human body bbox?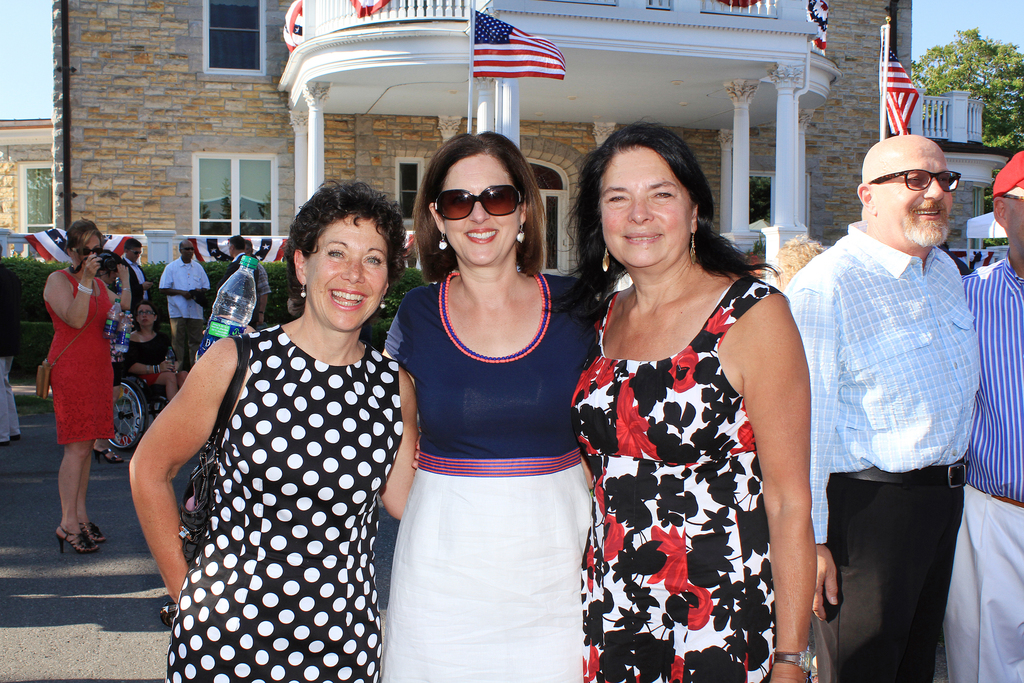
bbox=[0, 246, 18, 447]
